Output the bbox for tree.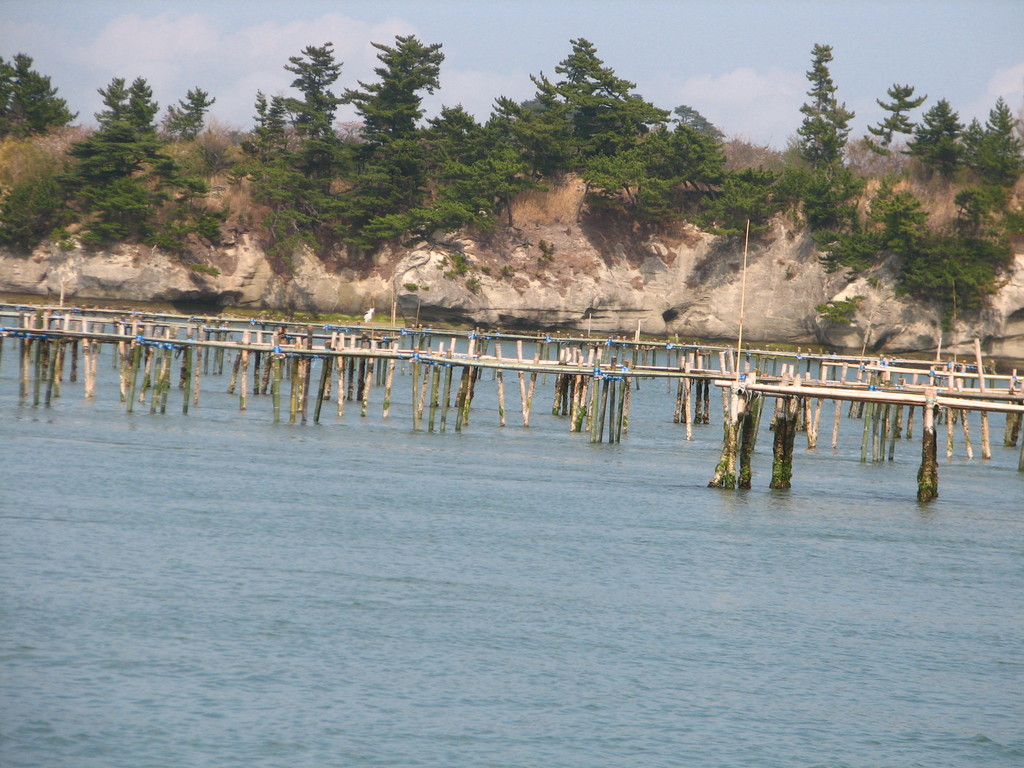
{"x1": 280, "y1": 33, "x2": 348, "y2": 127}.
